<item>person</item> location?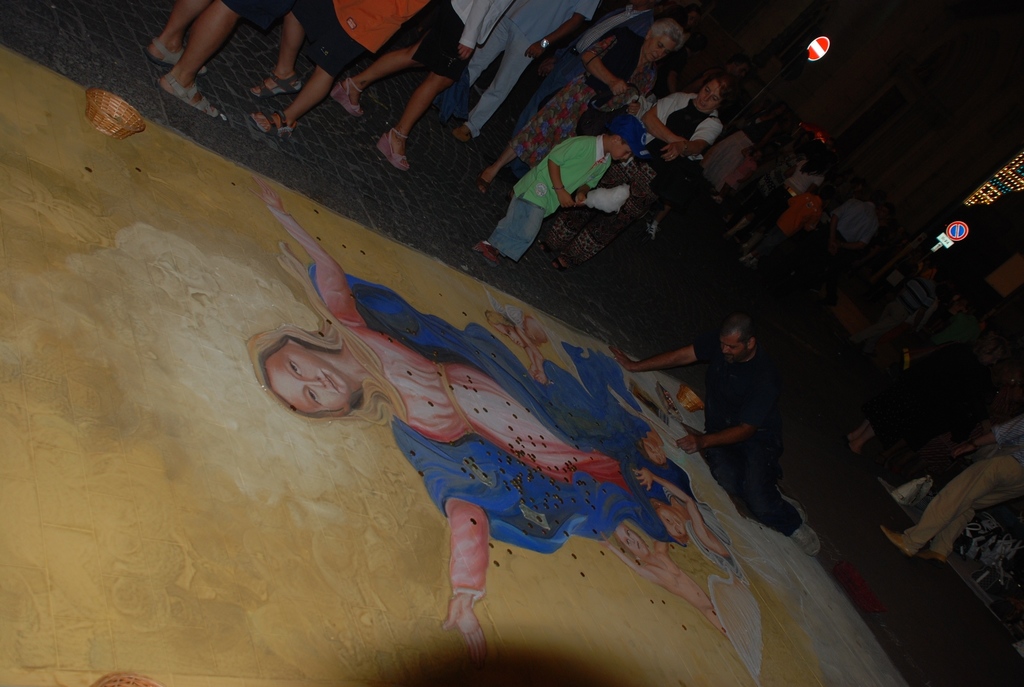
[481, 308, 547, 383]
